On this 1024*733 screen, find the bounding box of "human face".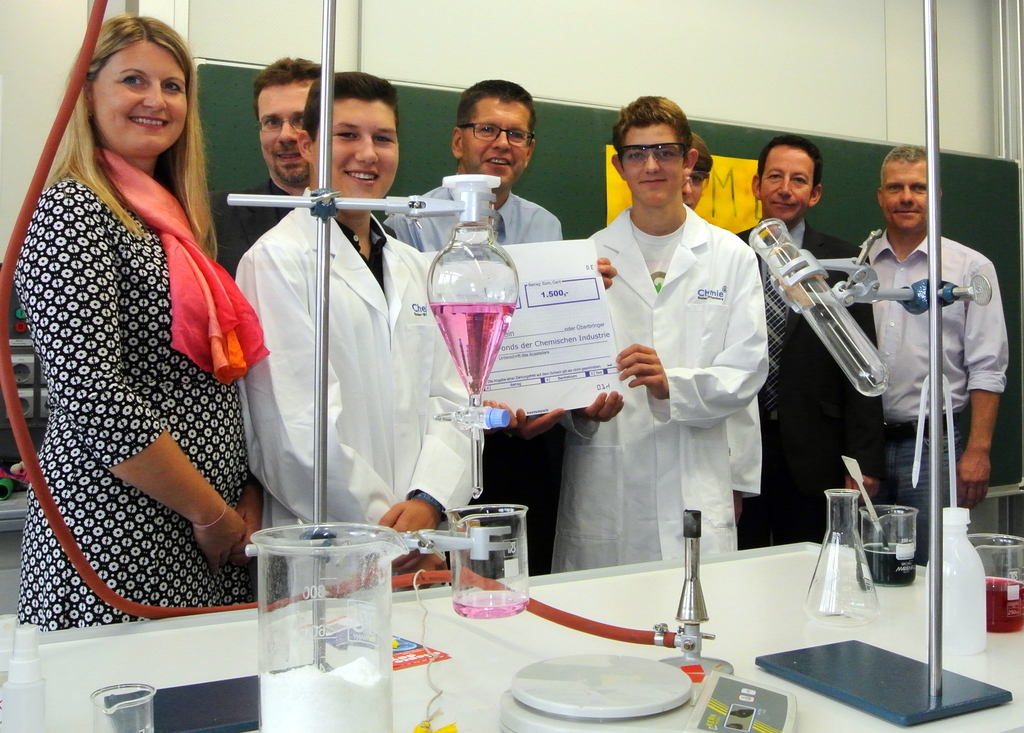
Bounding box: 91, 42, 188, 156.
